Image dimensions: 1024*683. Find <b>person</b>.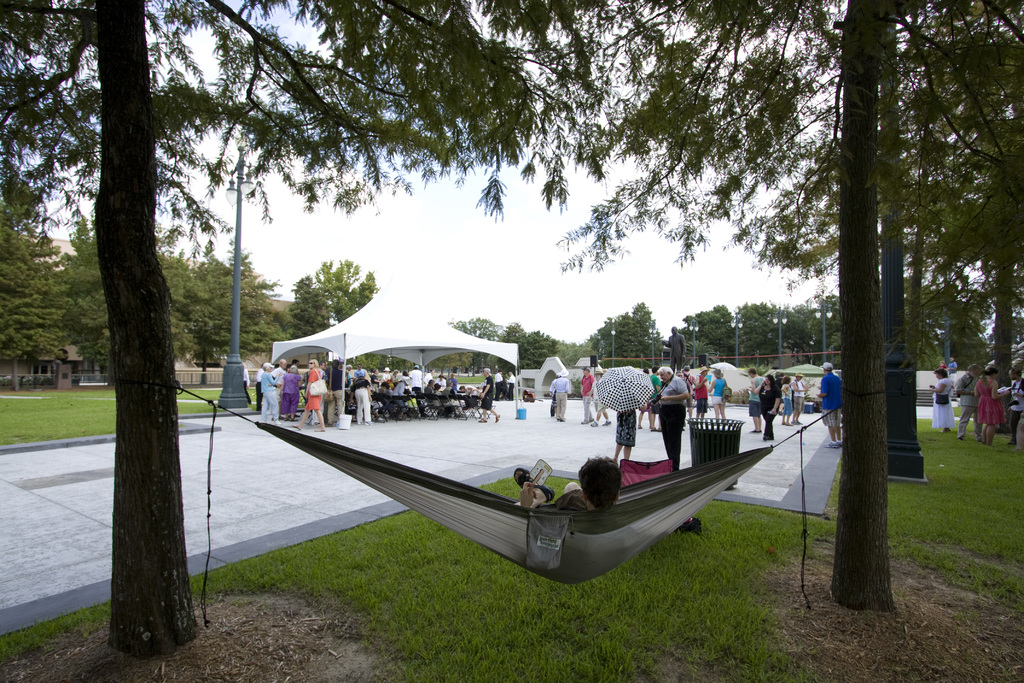
[954,361,982,442].
